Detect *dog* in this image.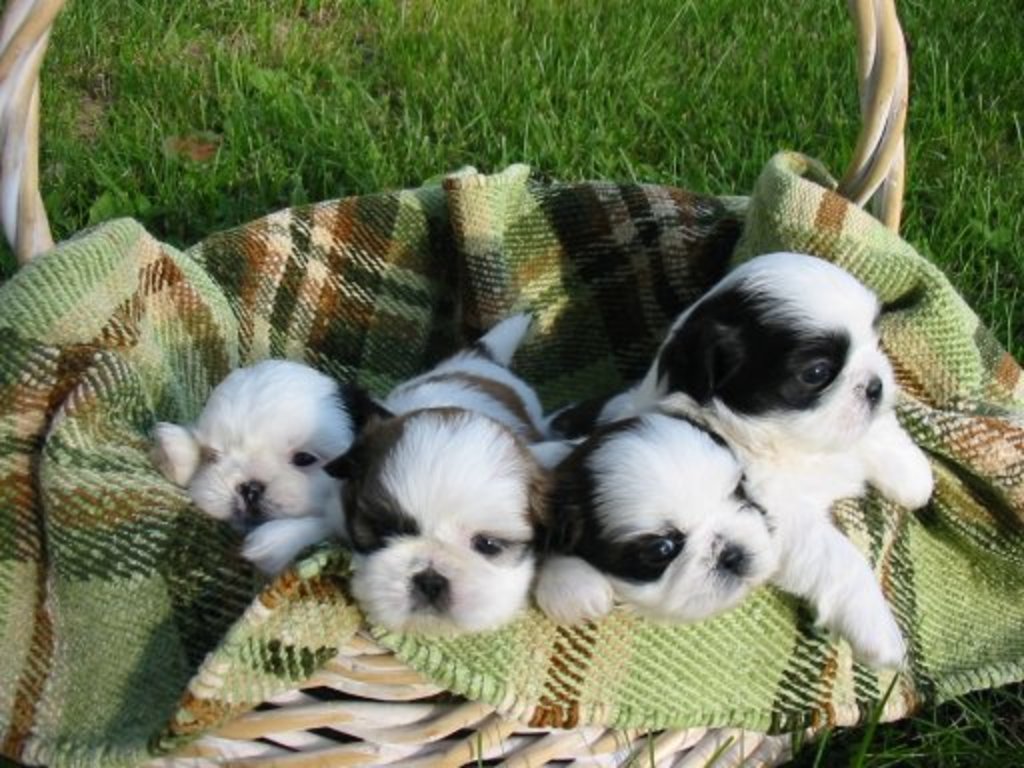
Detection: {"left": 342, "top": 312, "right": 556, "bottom": 640}.
